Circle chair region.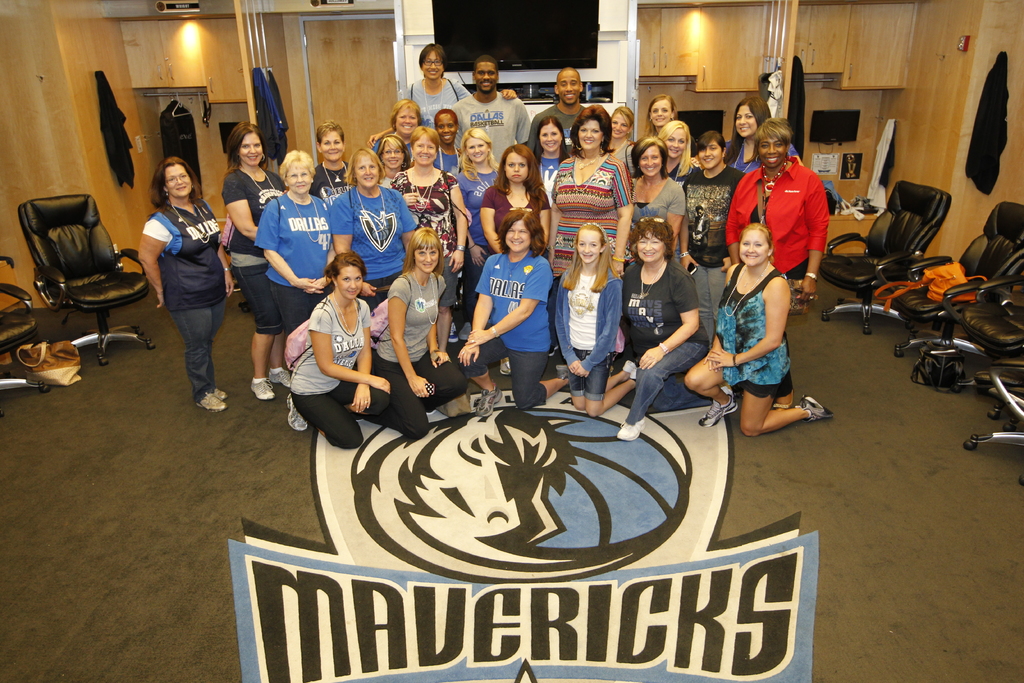
Region: [left=817, top=183, right=951, bottom=335].
